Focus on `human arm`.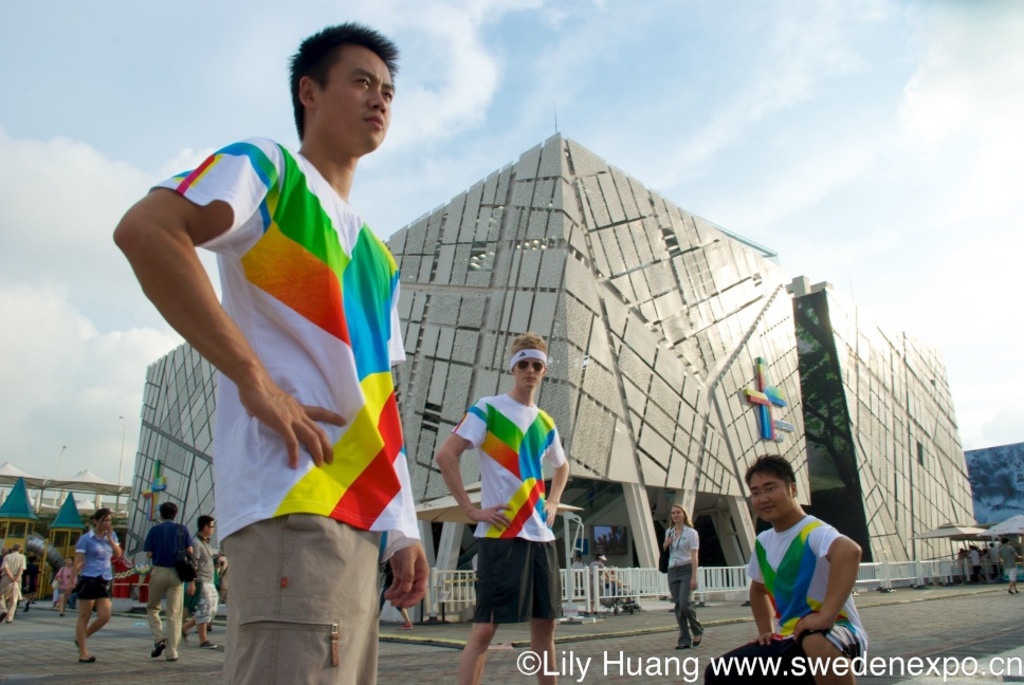
Focused at pyautogui.locateOnScreen(434, 400, 514, 529).
